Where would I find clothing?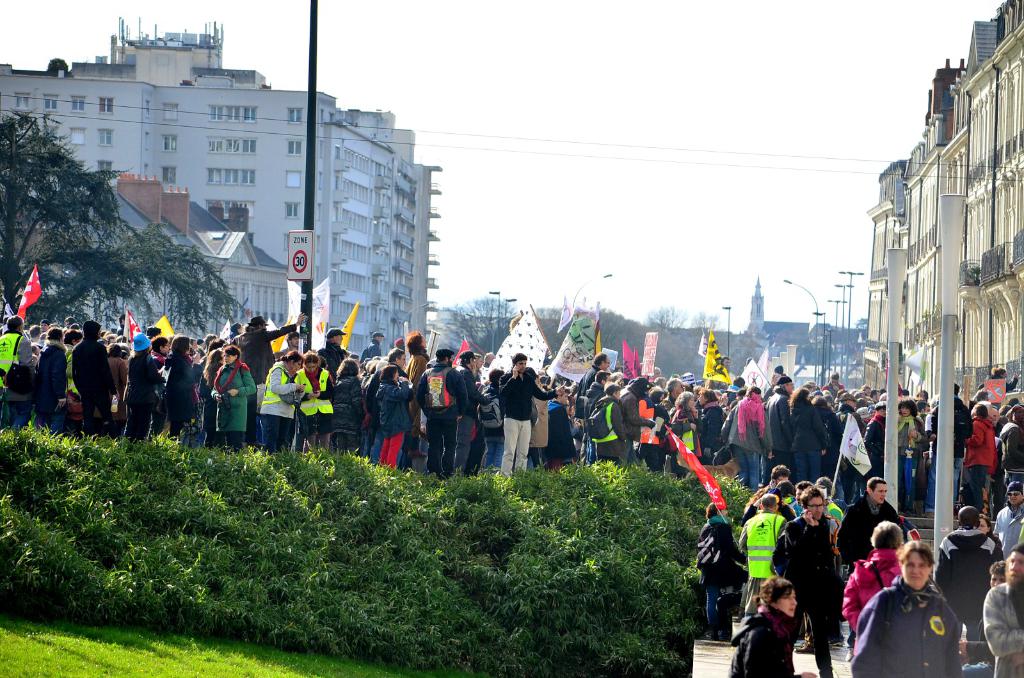
At bbox=(522, 380, 546, 474).
